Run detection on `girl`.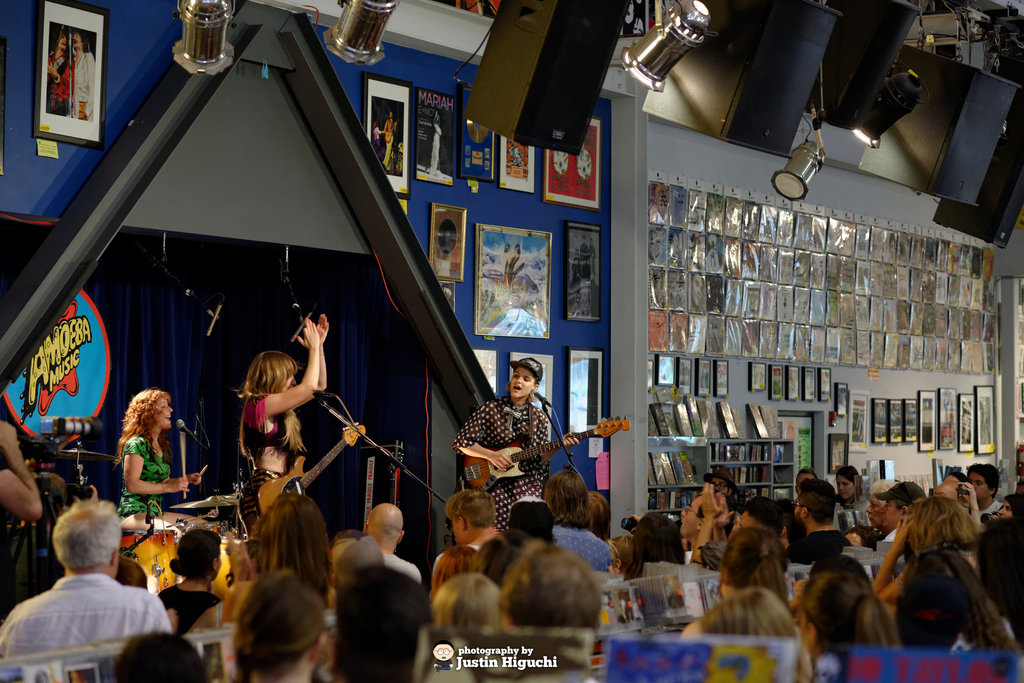
Result: detection(159, 529, 220, 636).
